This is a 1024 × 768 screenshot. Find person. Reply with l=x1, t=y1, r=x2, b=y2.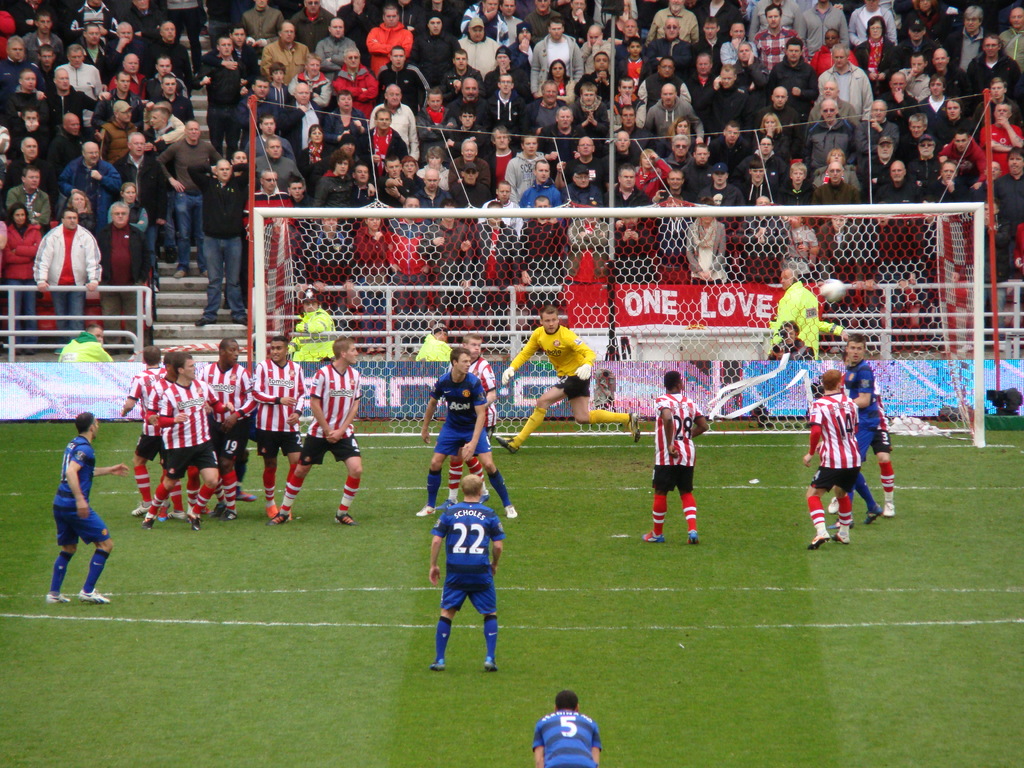
l=646, t=364, r=705, b=540.
